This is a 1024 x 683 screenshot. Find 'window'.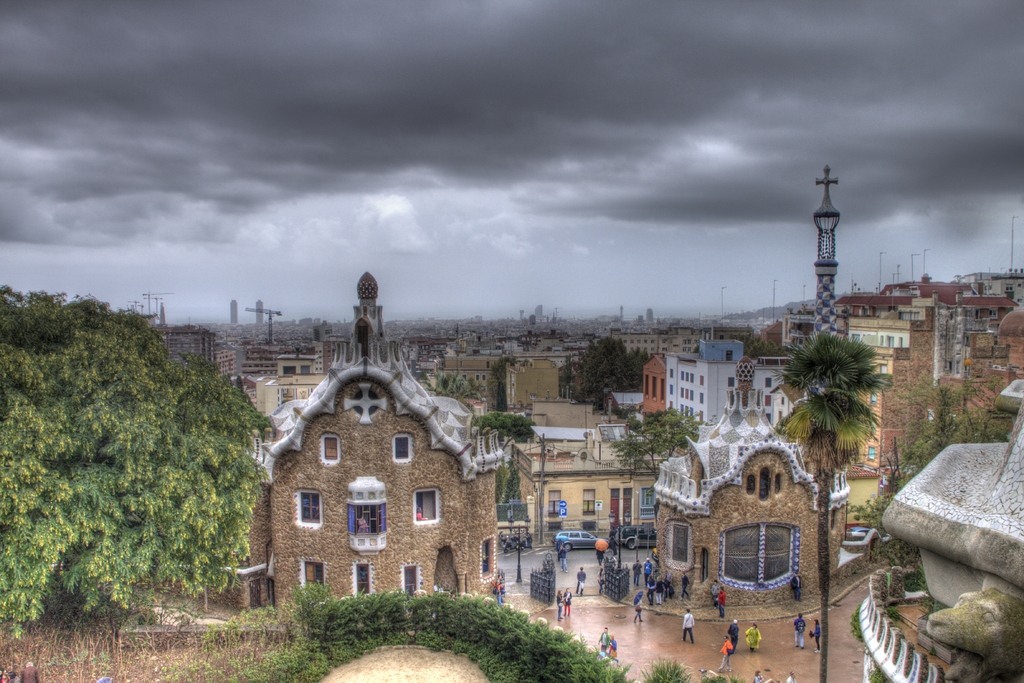
Bounding box: detection(829, 511, 835, 529).
